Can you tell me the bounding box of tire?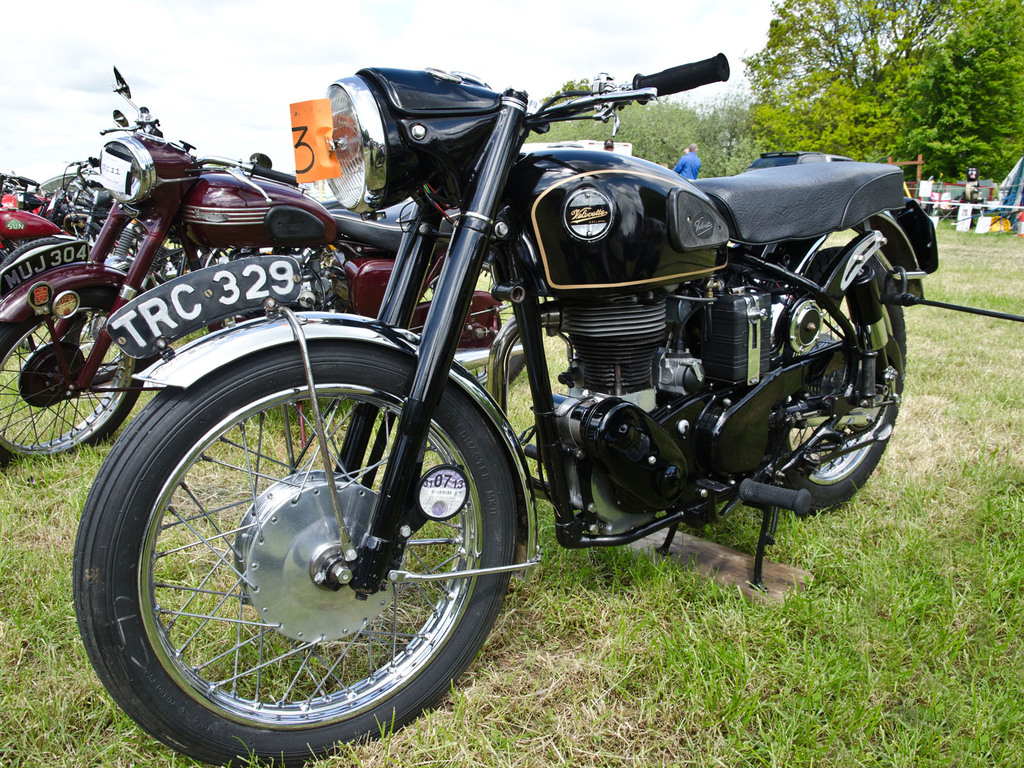
bbox=(406, 269, 525, 389).
